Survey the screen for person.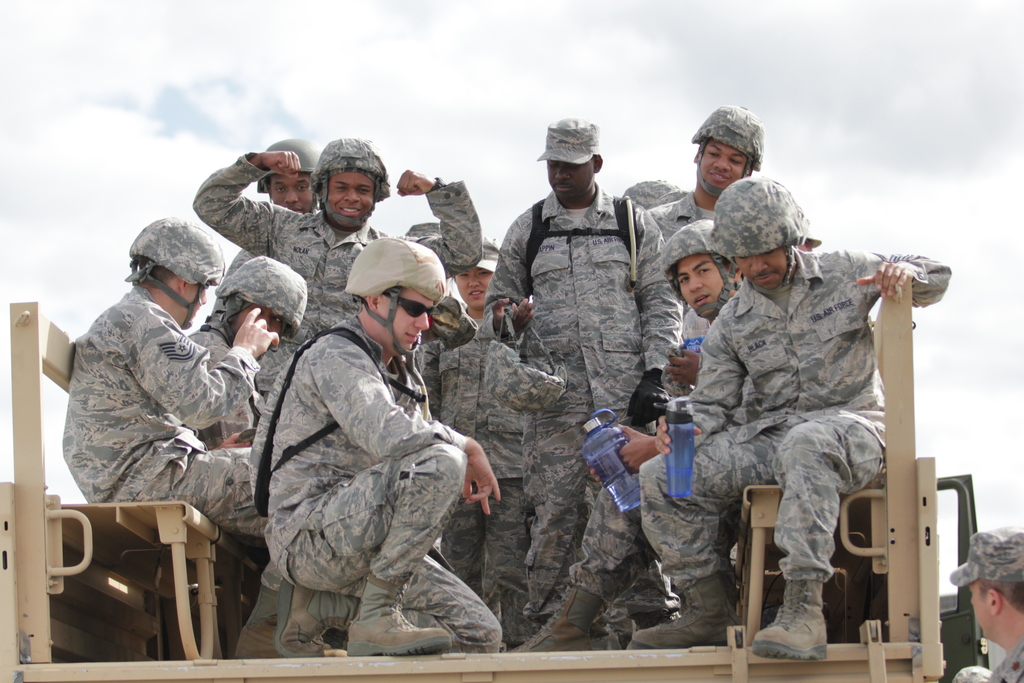
Survey found: bbox=[177, 254, 318, 470].
